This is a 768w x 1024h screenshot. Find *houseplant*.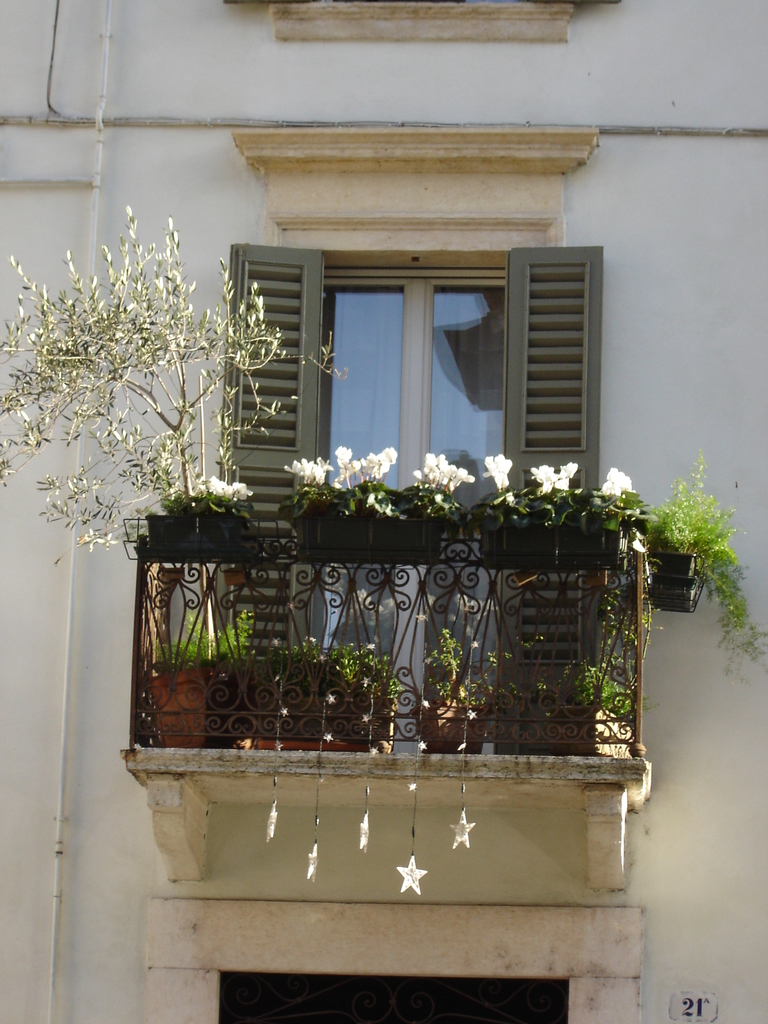
Bounding box: <region>344, 641, 392, 755</region>.
